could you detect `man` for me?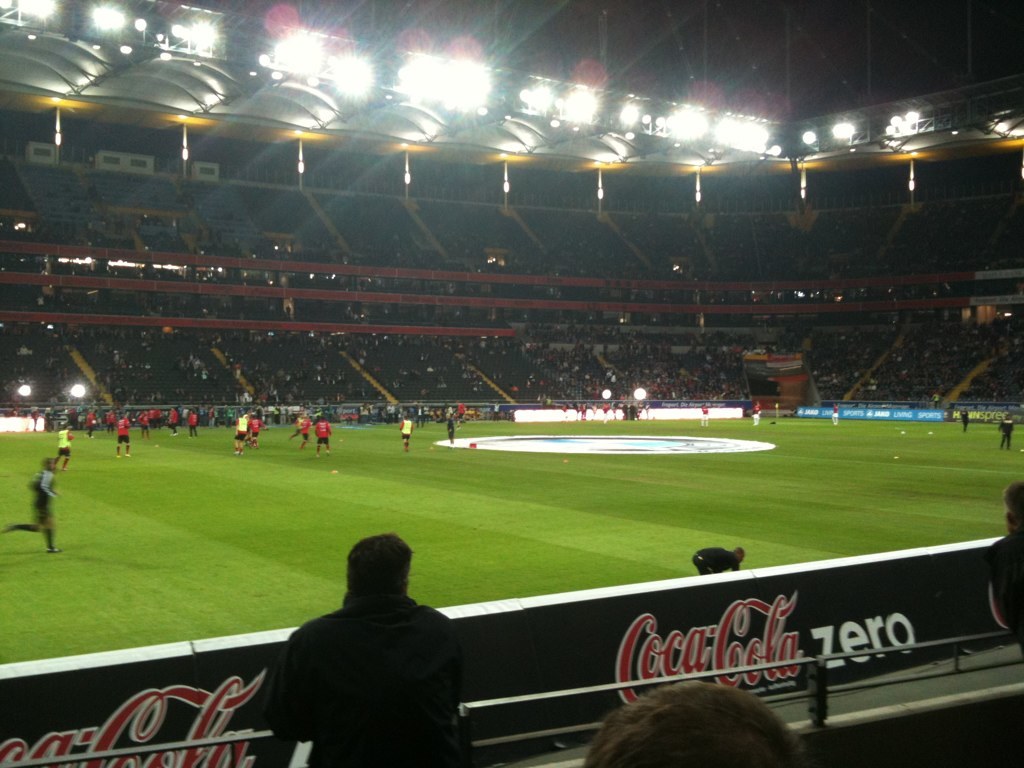
Detection result: <box>291,411,306,439</box>.
